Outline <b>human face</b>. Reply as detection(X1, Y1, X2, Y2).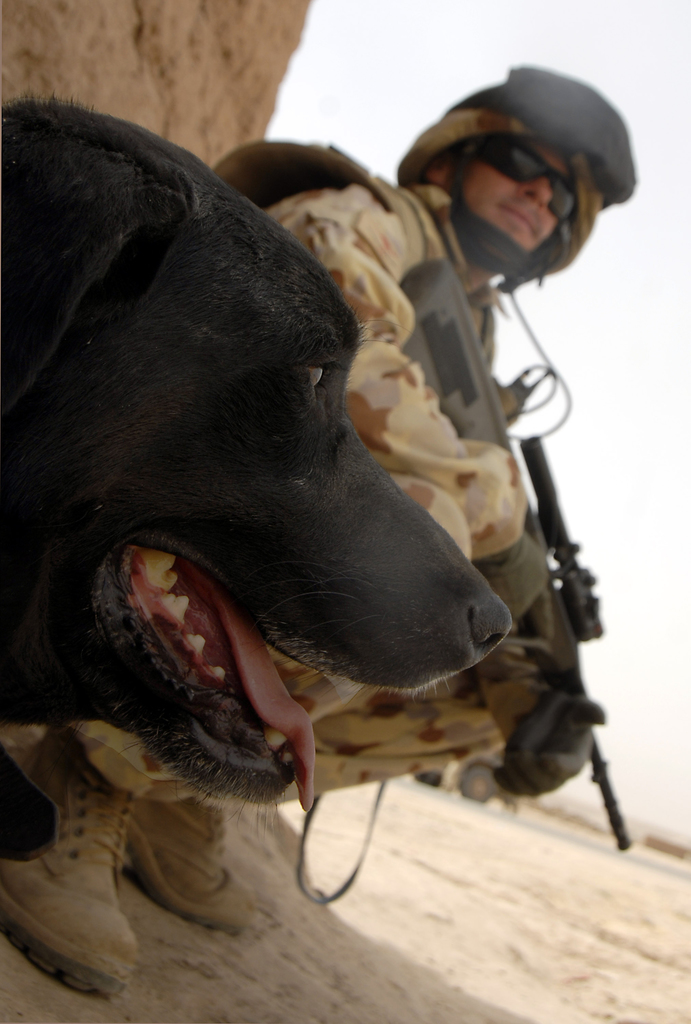
detection(457, 138, 576, 252).
